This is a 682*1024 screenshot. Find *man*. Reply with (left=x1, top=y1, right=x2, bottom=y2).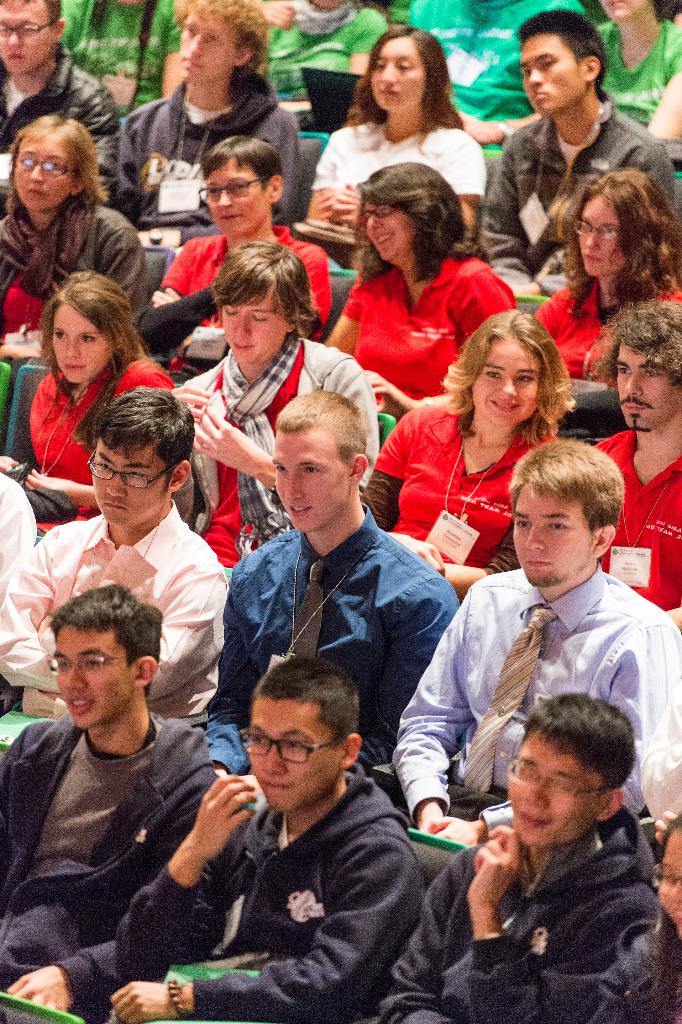
(left=193, top=386, right=461, bottom=772).
